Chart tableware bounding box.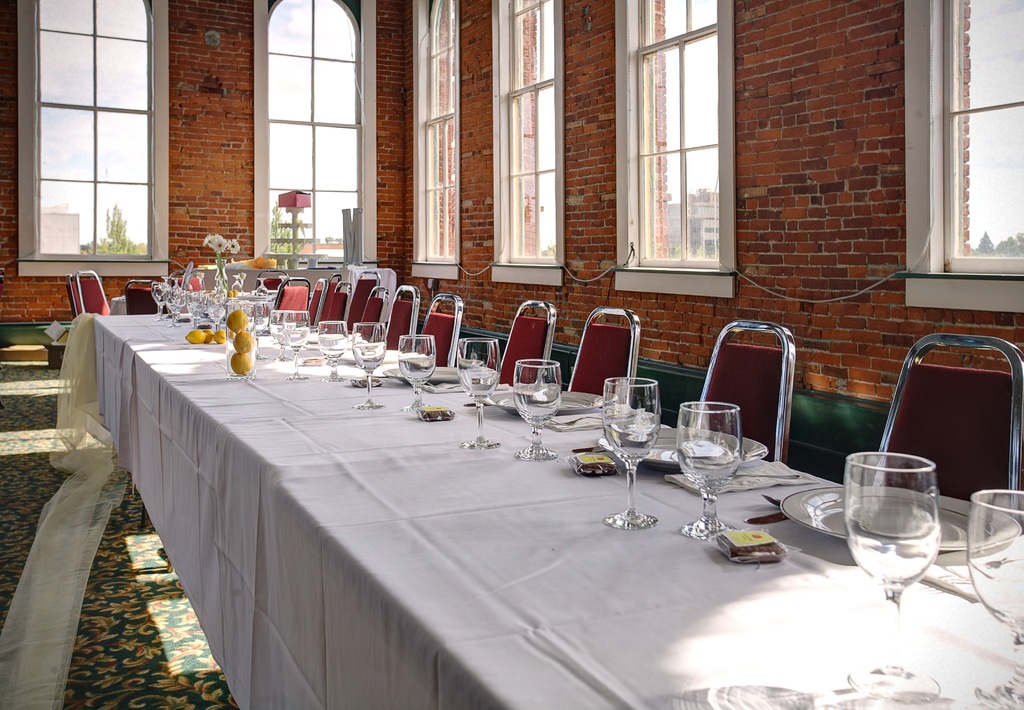
Charted: pyautogui.locateOnScreen(397, 334, 422, 417).
